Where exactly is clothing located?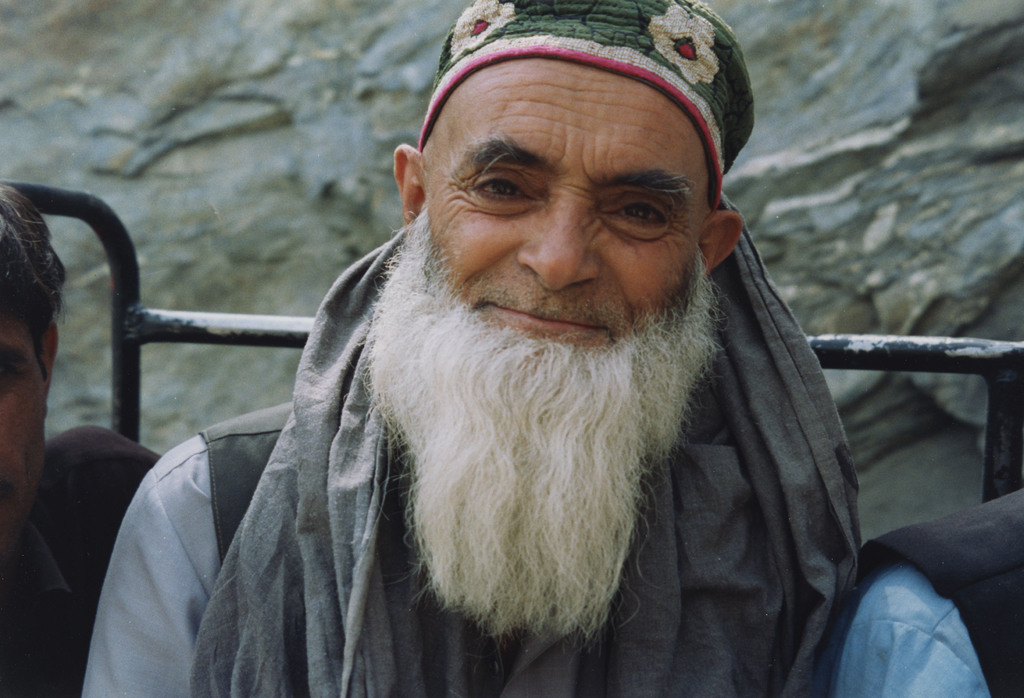
Its bounding box is left=122, top=70, right=900, bottom=697.
